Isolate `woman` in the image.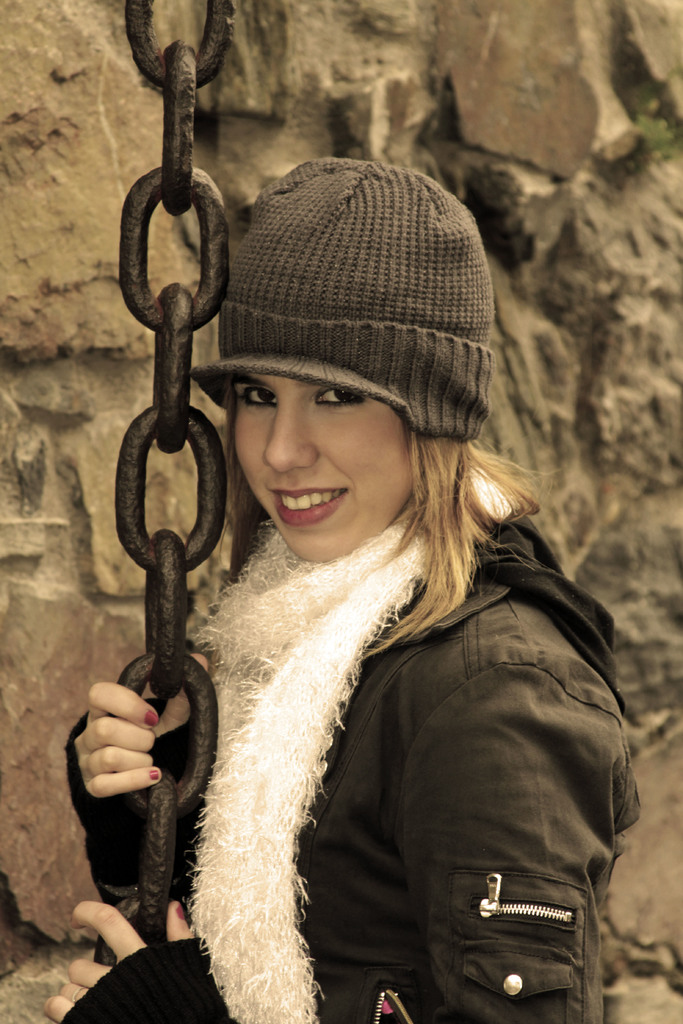
Isolated region: (left=103, top=156, right=658, bottom=972).
